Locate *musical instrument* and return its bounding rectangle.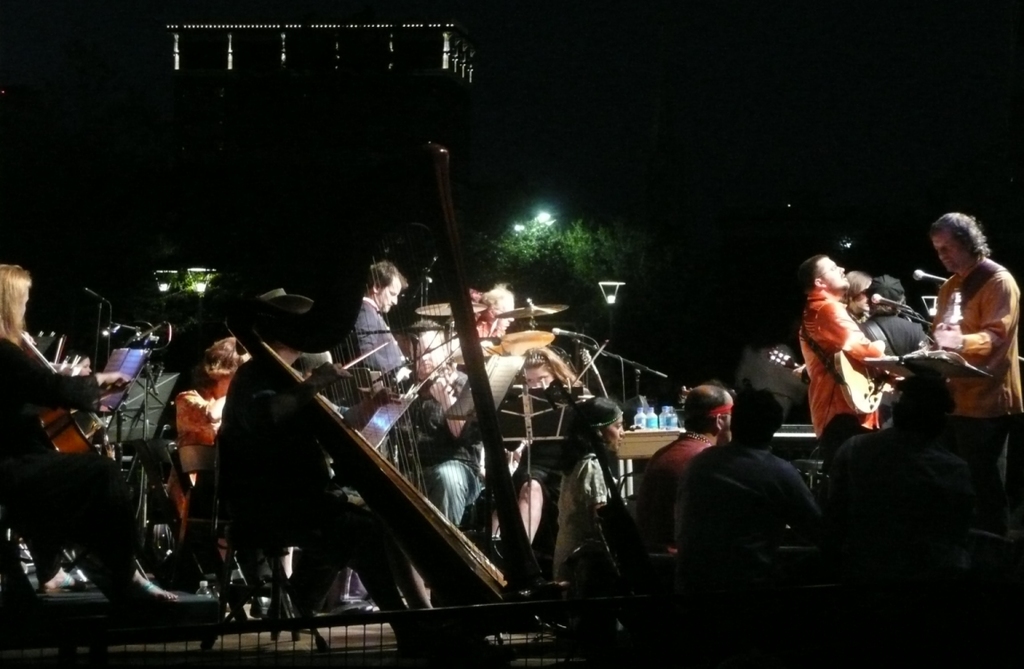
detection(496, 290, 566, 316).
